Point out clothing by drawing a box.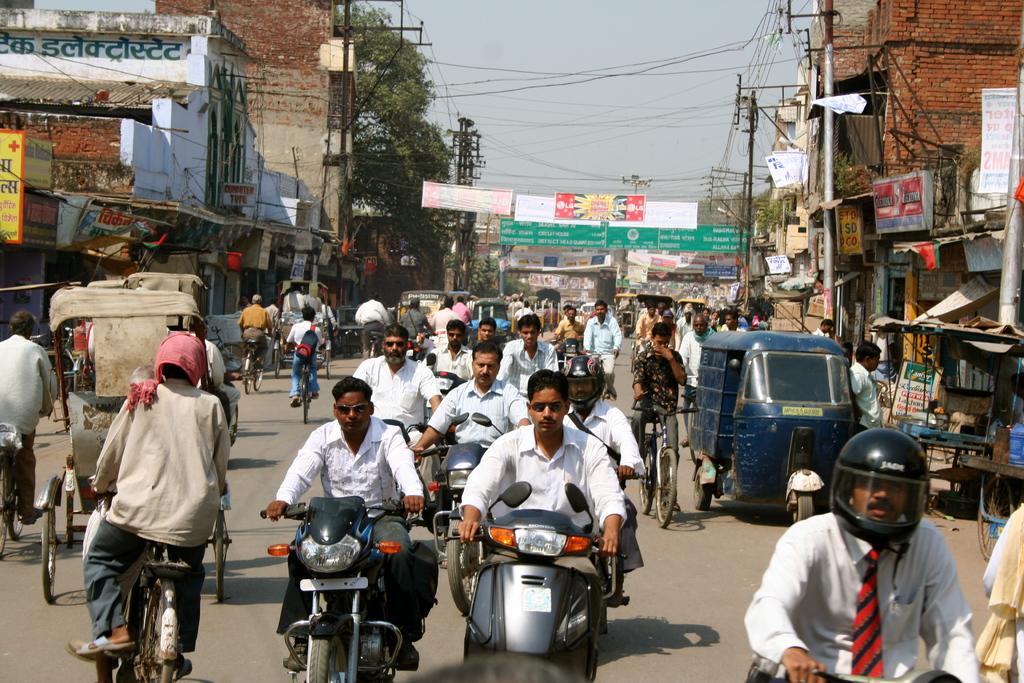
pyautogui.locateOnScreen(0, 325, 52, 519).
